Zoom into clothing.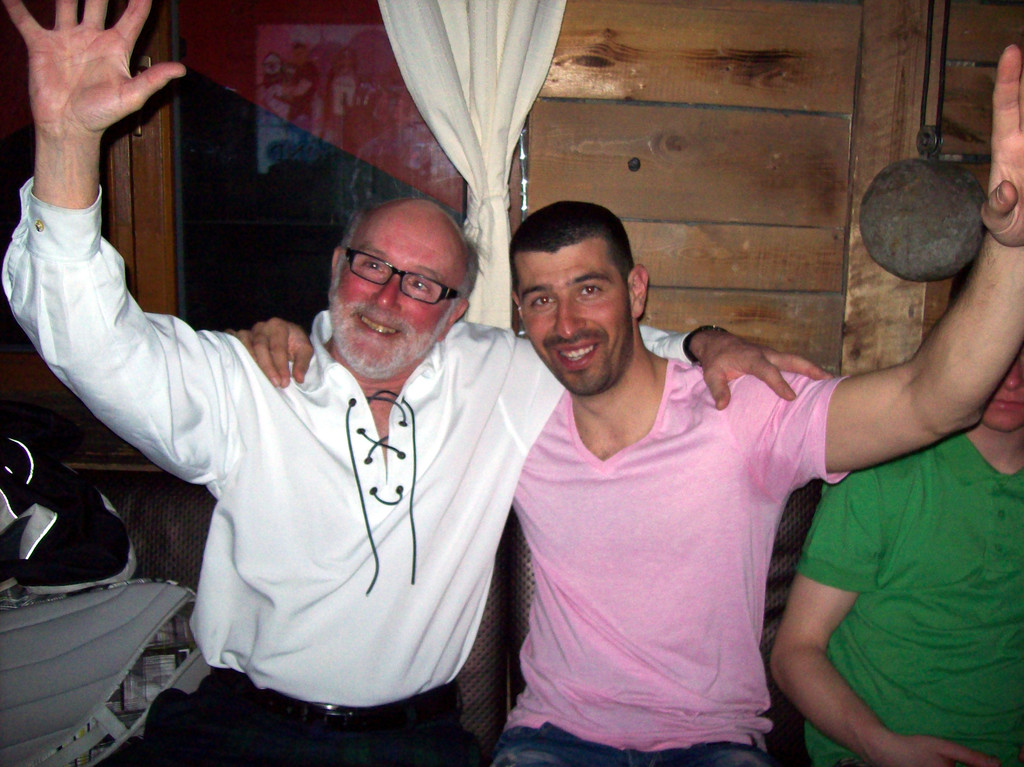
Zoom target: (left=2, top=168, right=704, bottom=766).
